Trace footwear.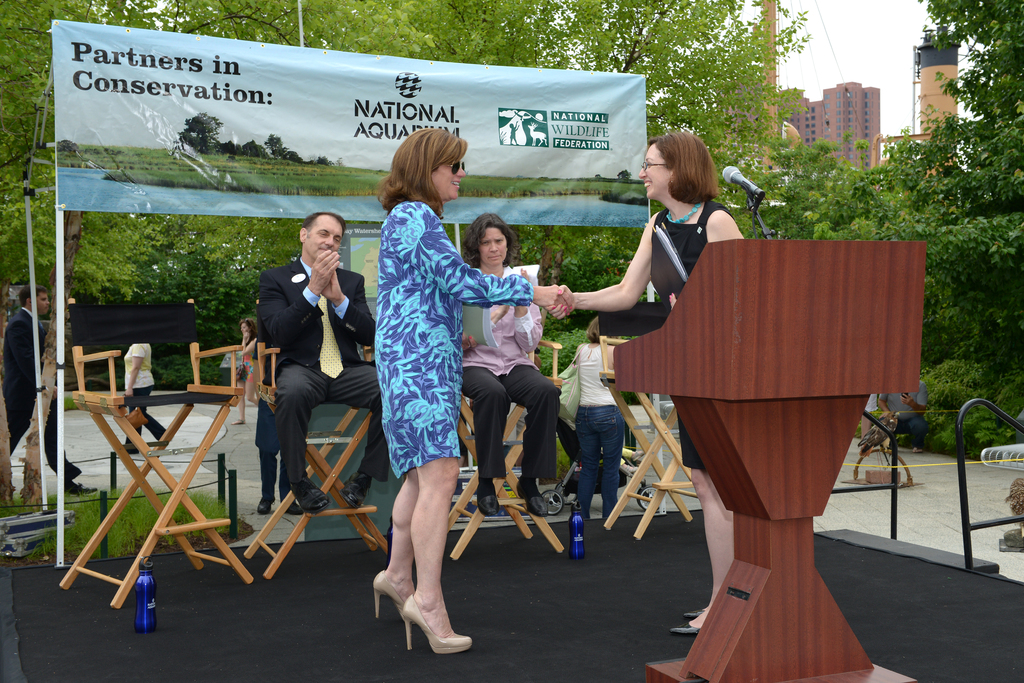
Traced to l=518, t=483, r=549, b=522.
